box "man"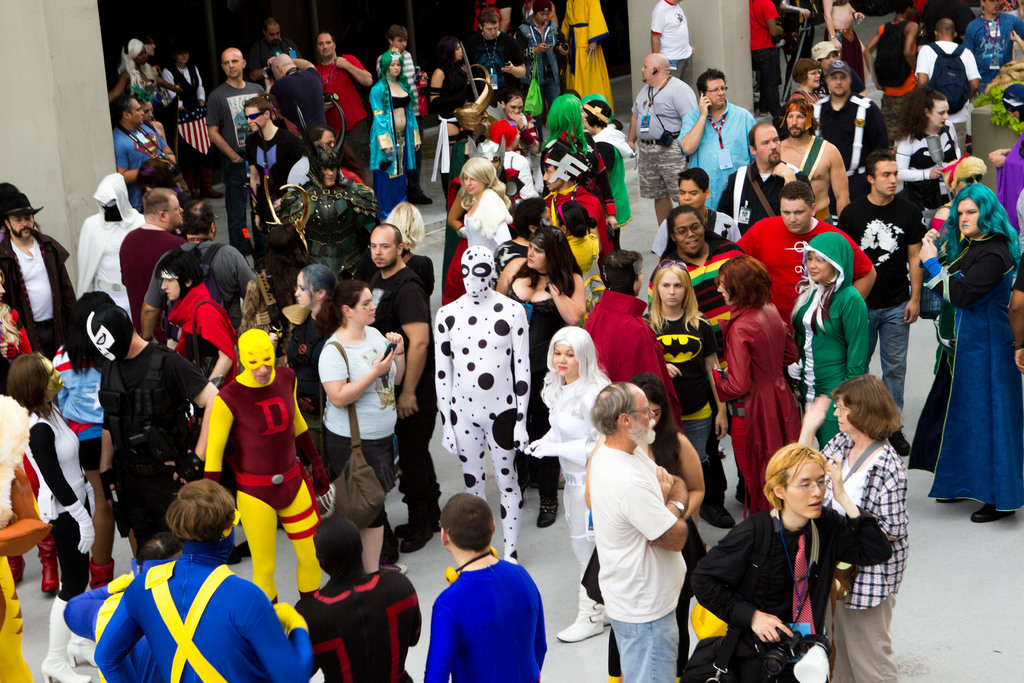
(588,384,692,682)
